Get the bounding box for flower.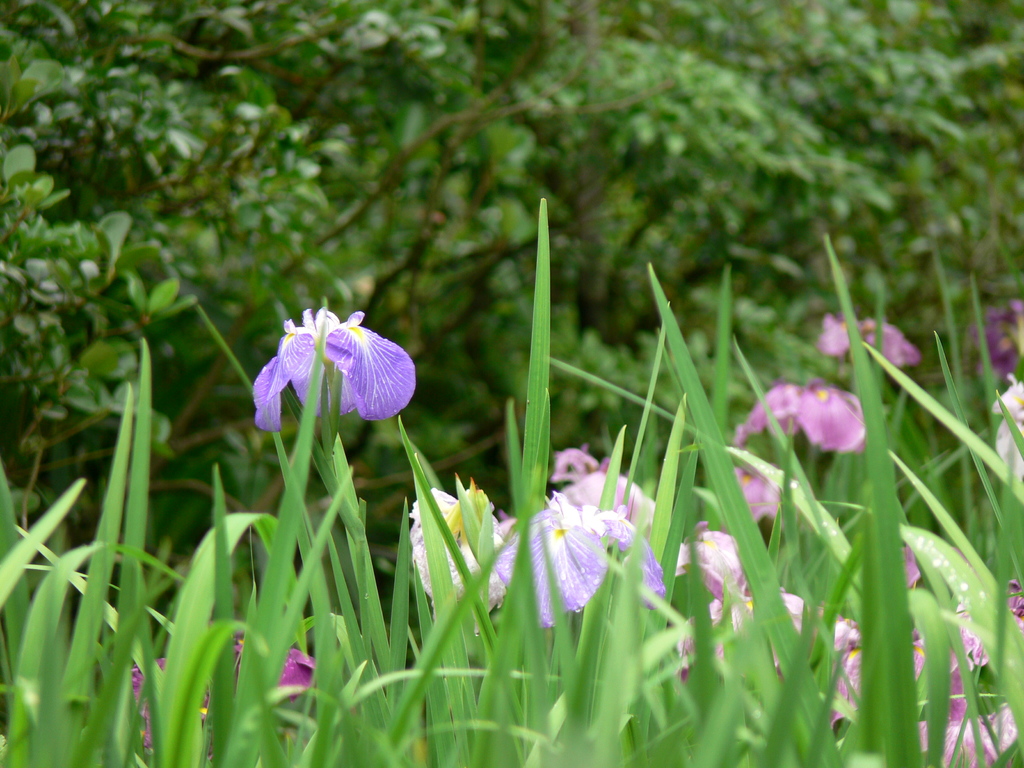
407/486/518/621.
